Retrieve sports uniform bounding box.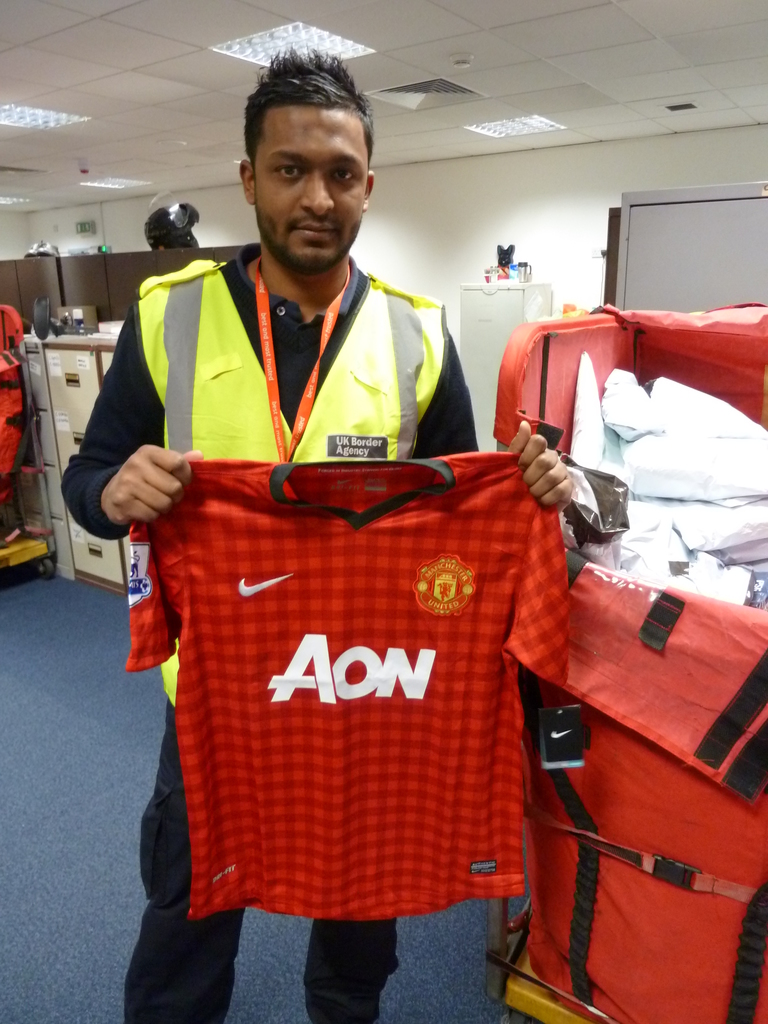
Bounding box: <box>115,205,562,909</box>.
